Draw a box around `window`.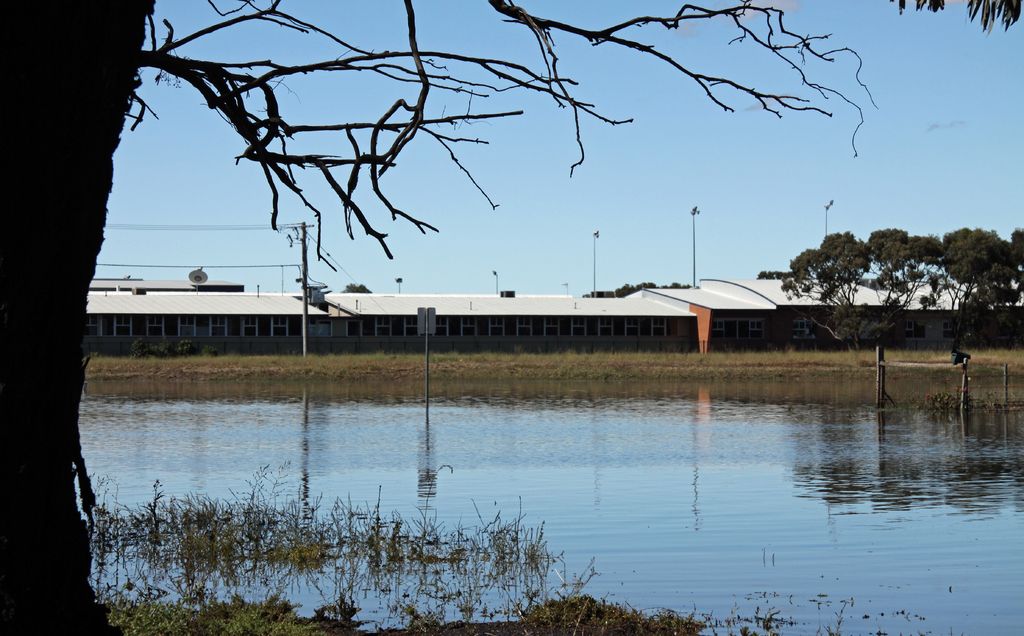
bbox=(403, 318, 419, 335).
